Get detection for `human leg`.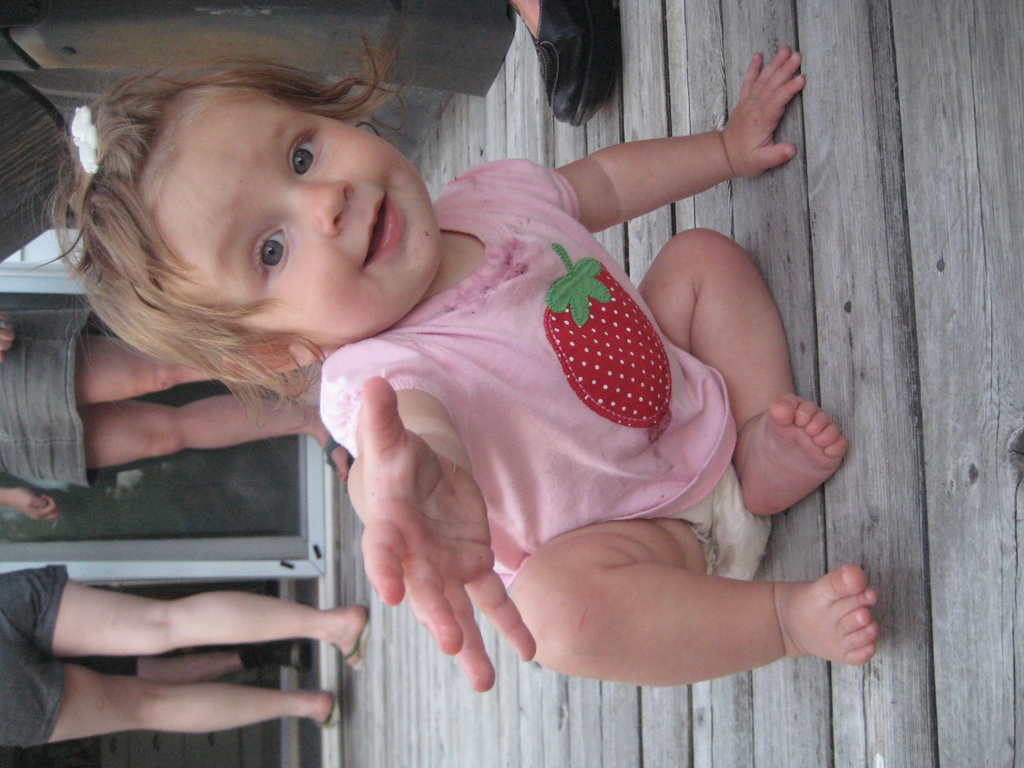
Detection: rect(15, 662, 344, 741).
